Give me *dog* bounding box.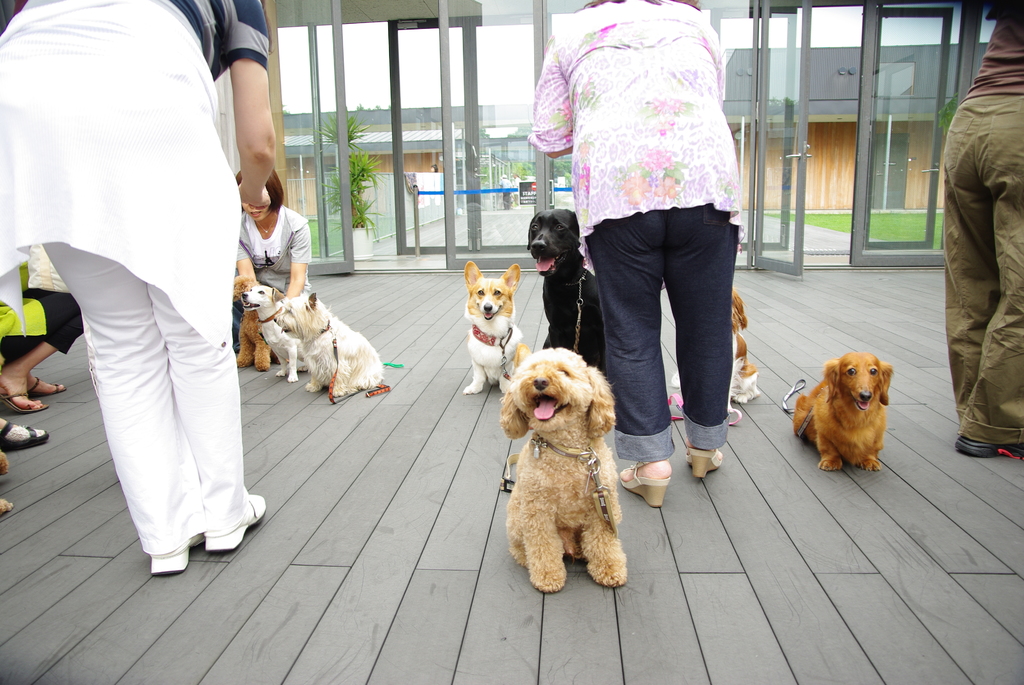
(232, 275, 283, 370).
